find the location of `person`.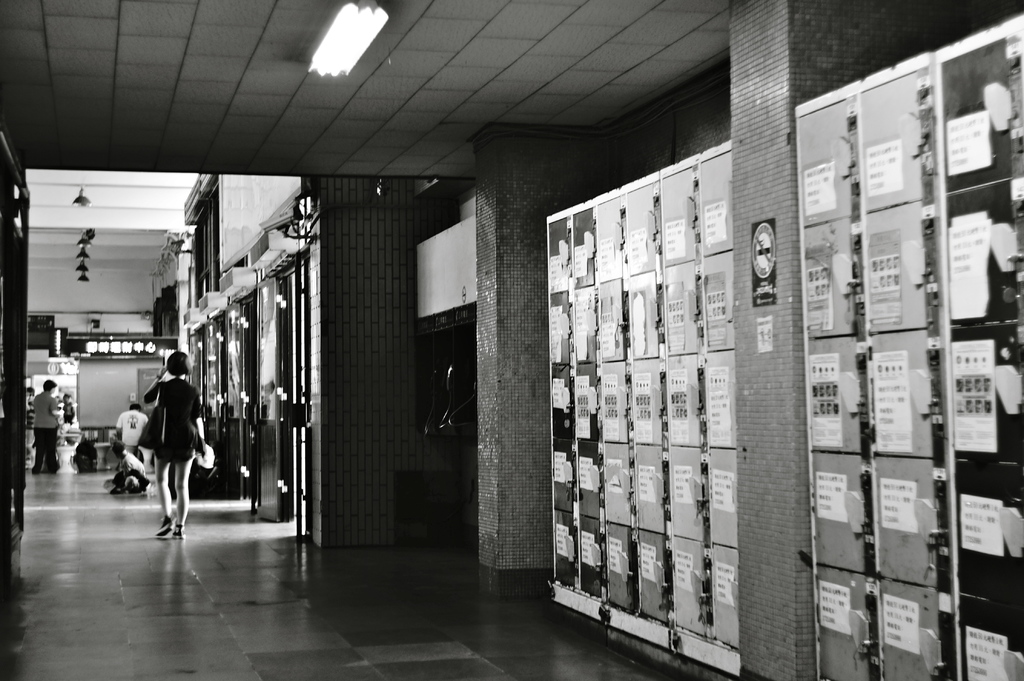
Location: crop(29, 377, 68, 471).
